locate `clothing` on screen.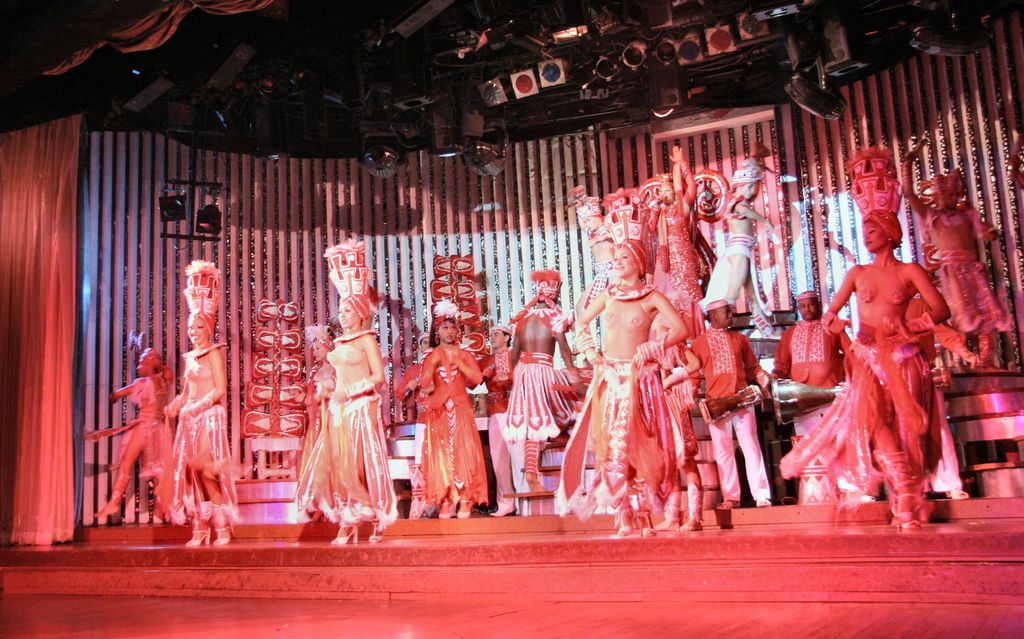
On screen at detection(779, 326, 941, 518).
